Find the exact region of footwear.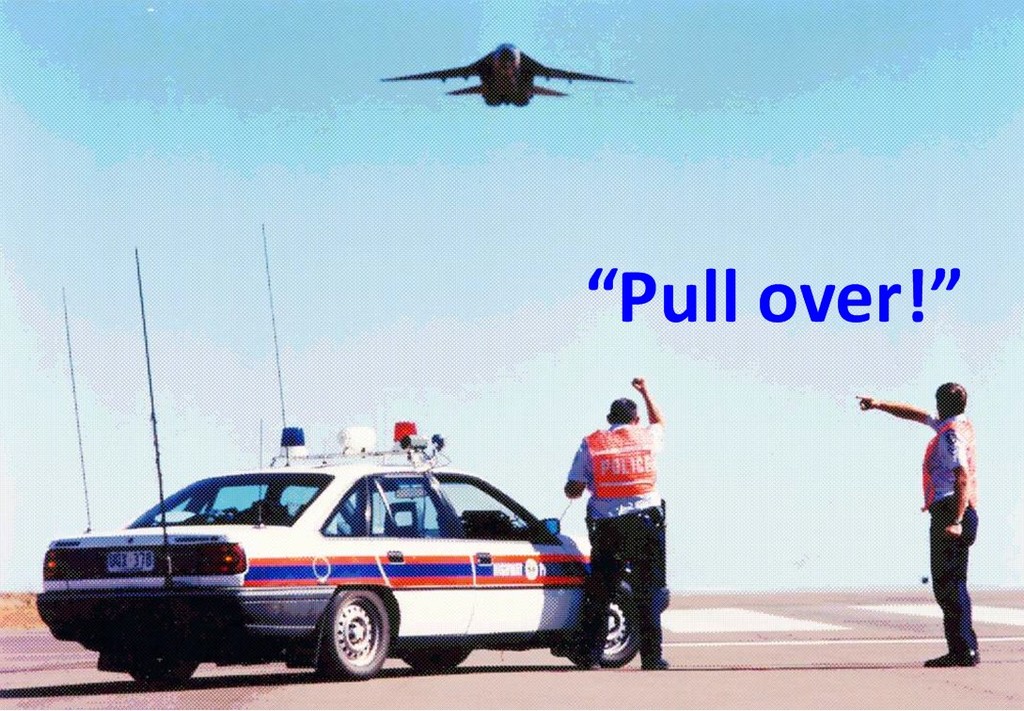
Exact region: region(575, 653, 602, 672).
